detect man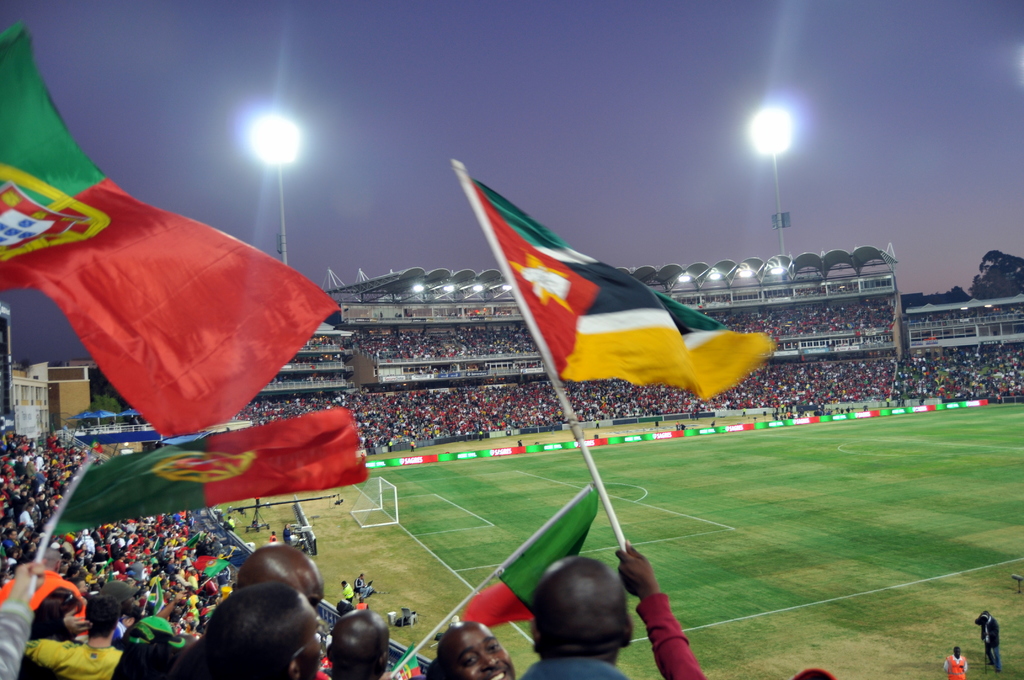
[323,609,388,679]
